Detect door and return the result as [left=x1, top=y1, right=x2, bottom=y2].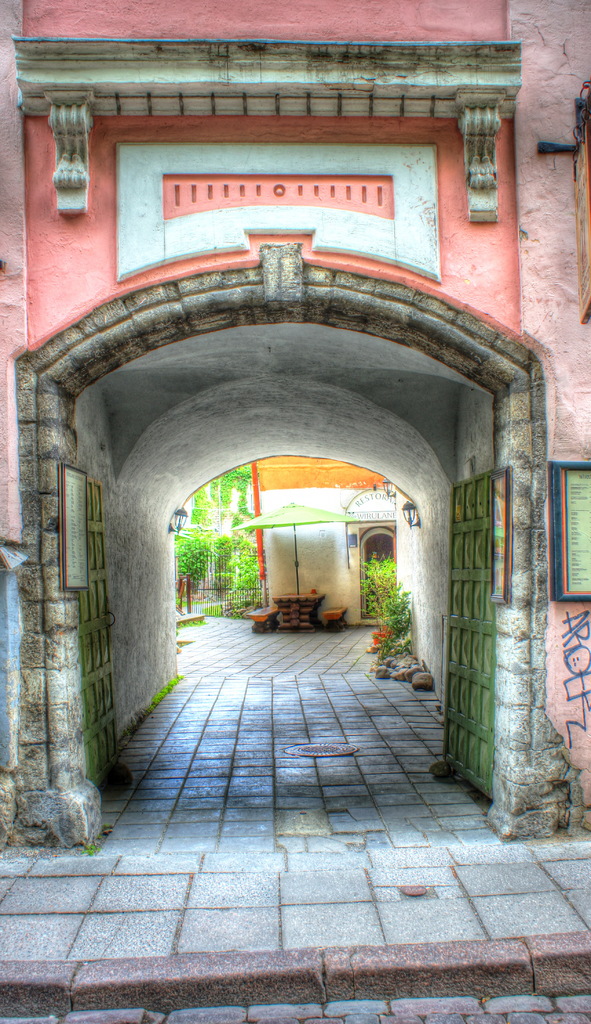
[left=363, top=532, right=394, bottom=616].
